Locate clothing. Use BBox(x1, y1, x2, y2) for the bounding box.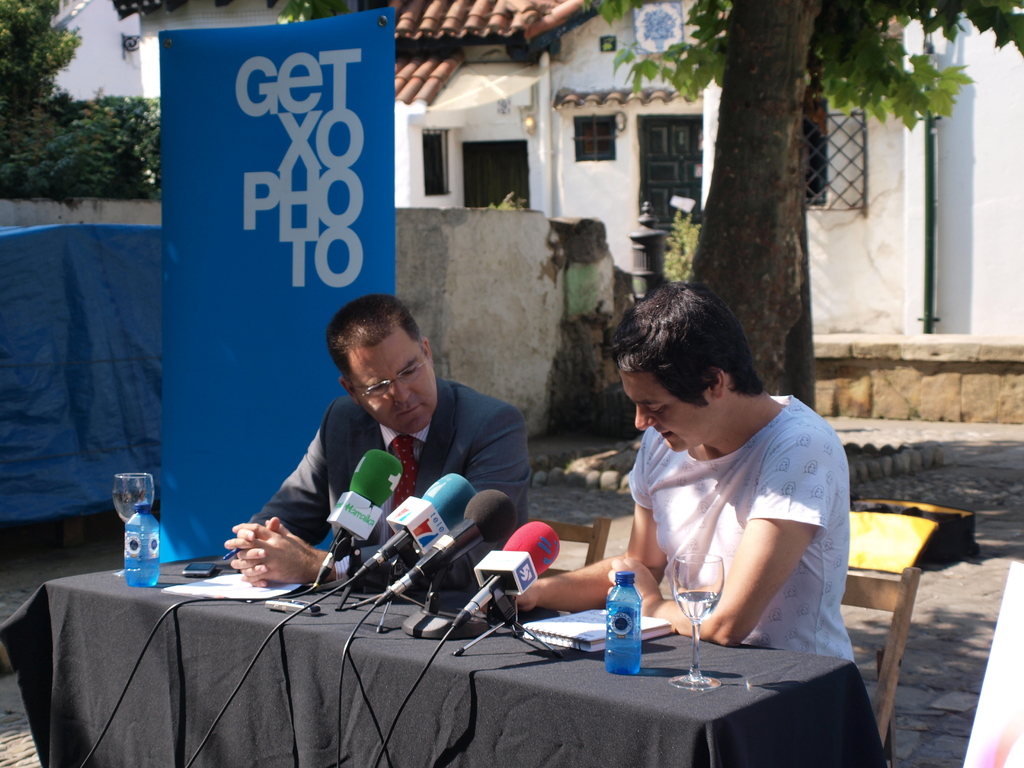
BBox(248, 372, 531, 536).
